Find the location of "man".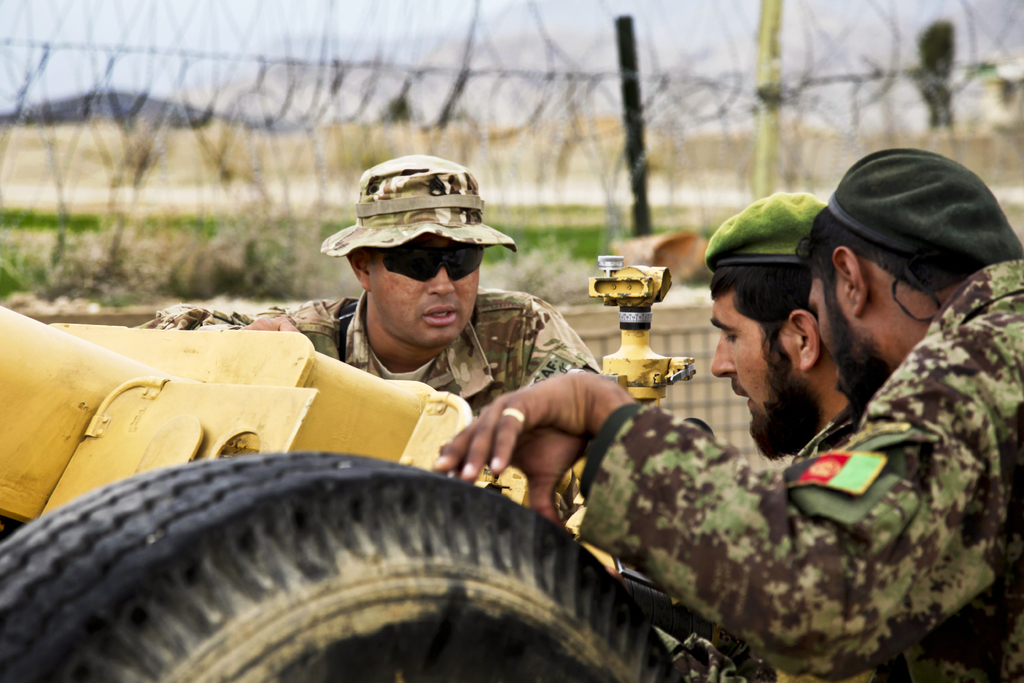
Location: bbox=[138, 156, 606, 420].
